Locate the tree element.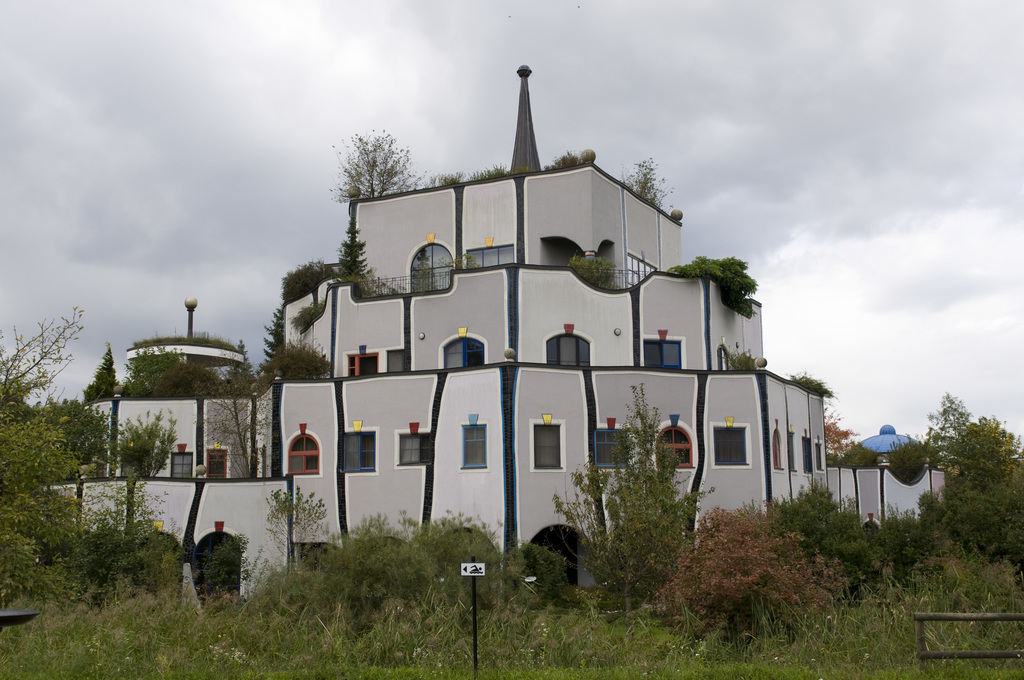
Element bbox: region(324, 122, 415, 206).
